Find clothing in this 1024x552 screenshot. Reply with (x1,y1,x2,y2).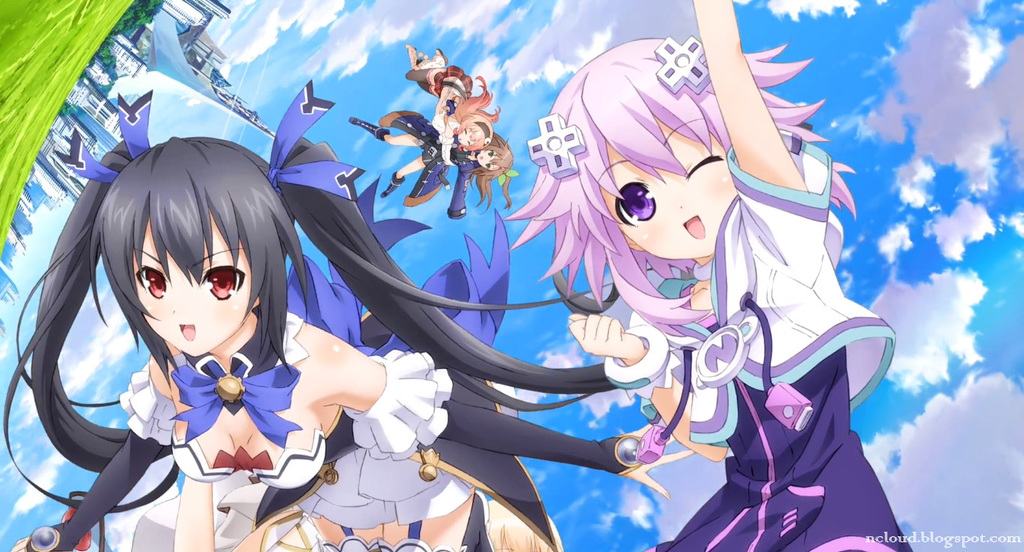
(25,310,628,551).
